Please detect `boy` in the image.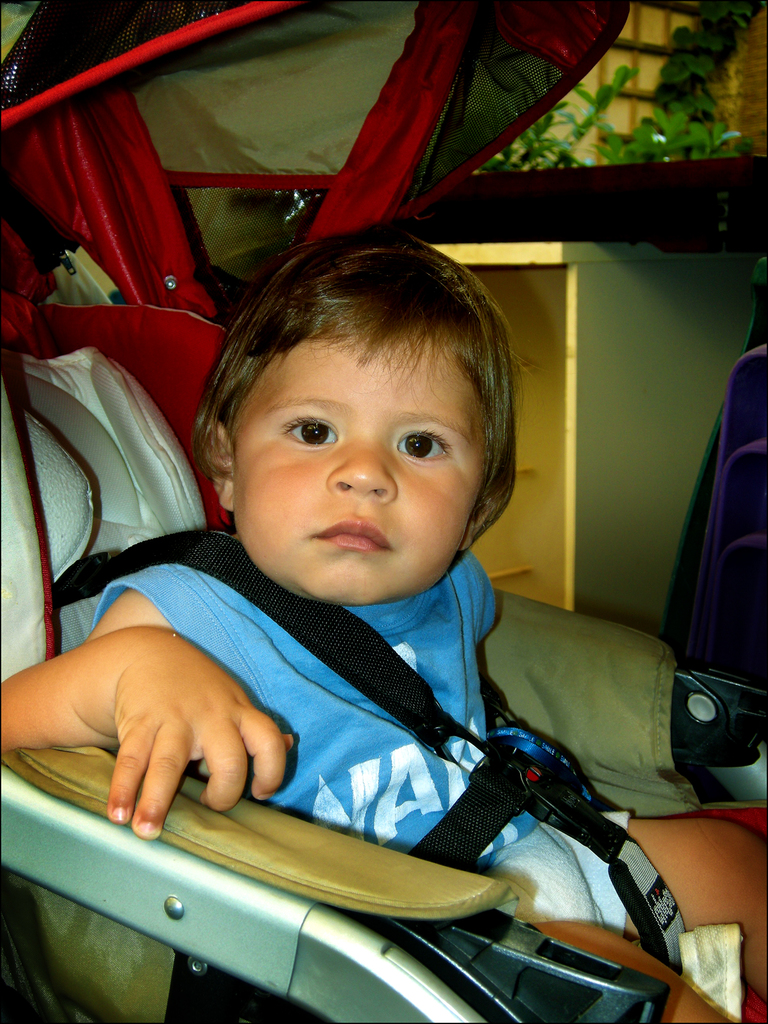
0 223 767 1023.
